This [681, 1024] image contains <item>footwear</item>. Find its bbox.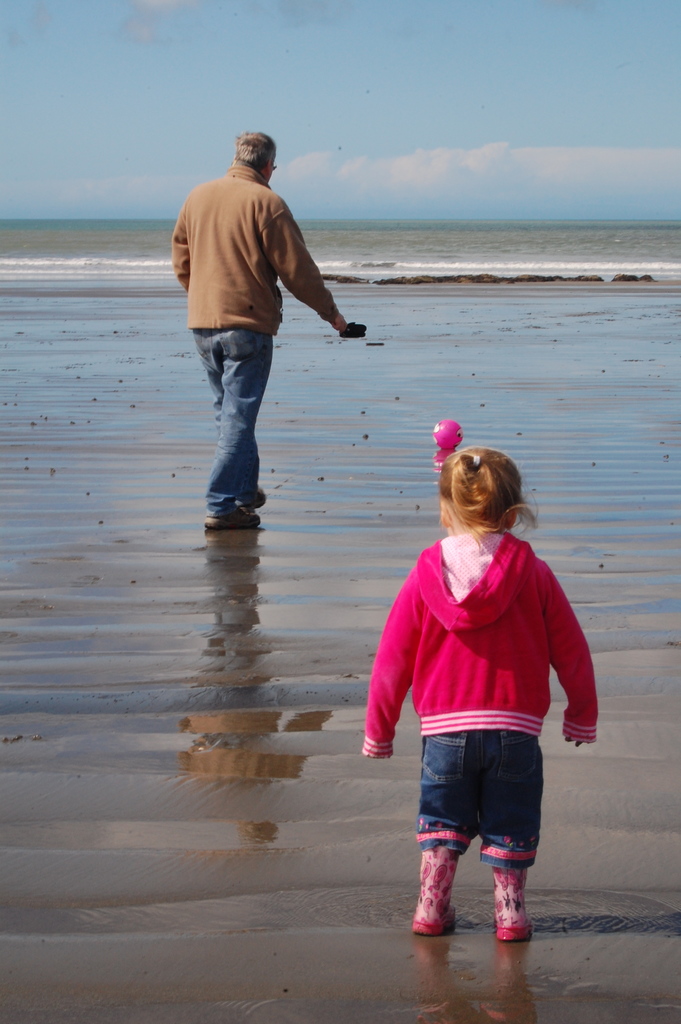
bbox=[247, 487, 267, 501].
